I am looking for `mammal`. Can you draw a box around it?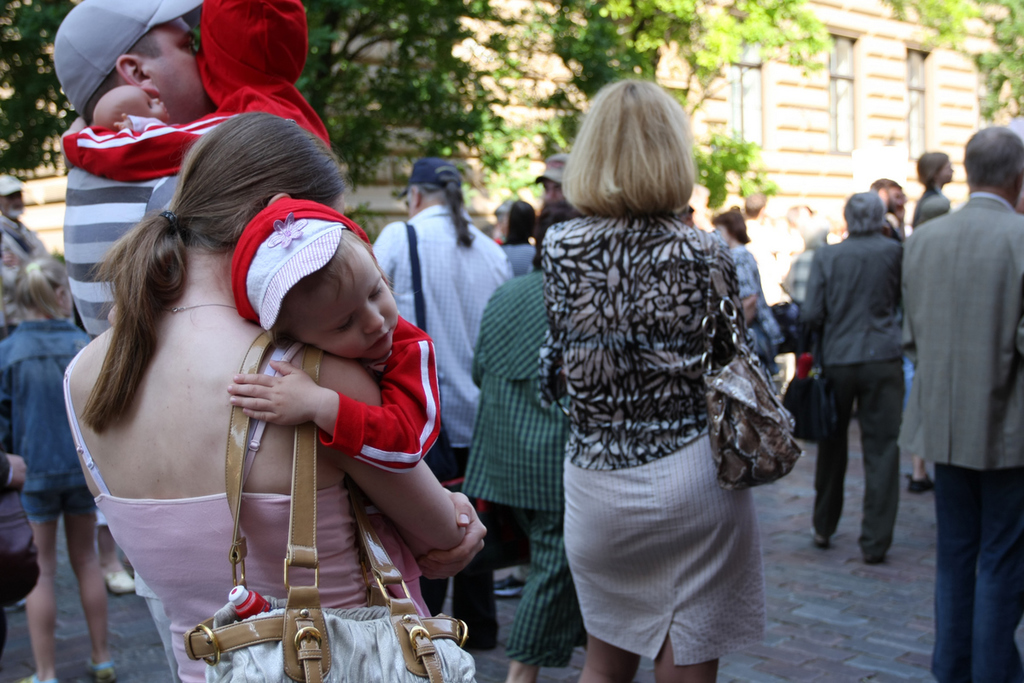
Sure, the bounding box is select_region(683, 206, 695, 222).
